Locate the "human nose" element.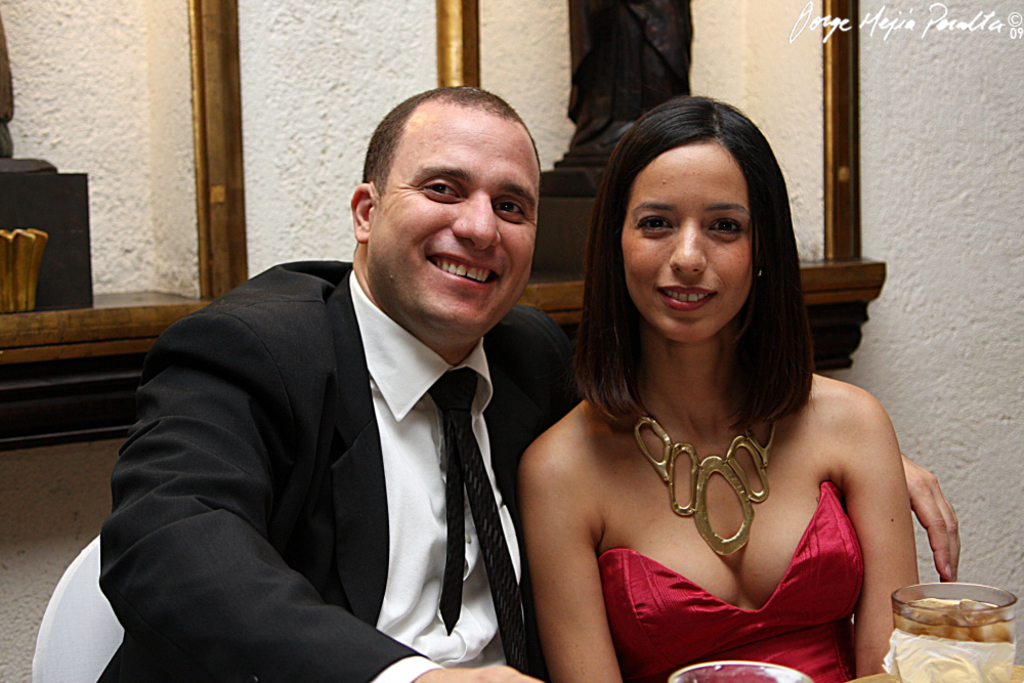
Element bbox: box(669, 220, 710, 276).
